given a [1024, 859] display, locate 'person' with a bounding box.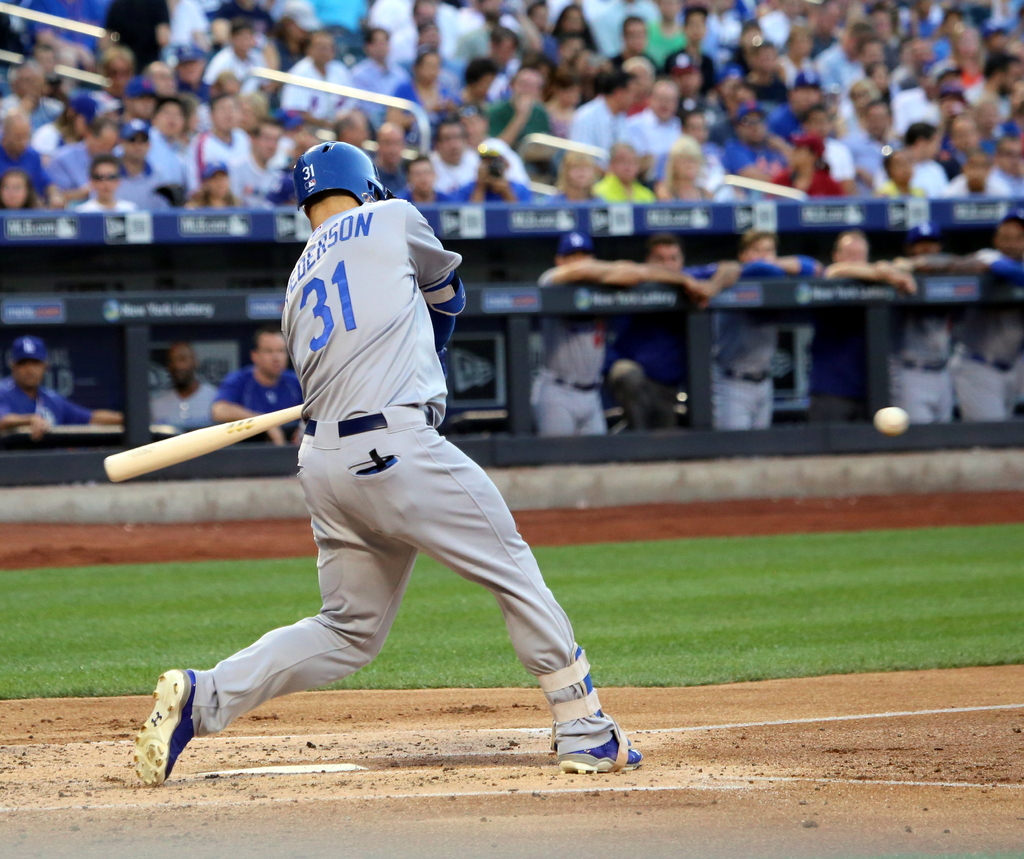
Located: rect(184, 137, 593, 830).
